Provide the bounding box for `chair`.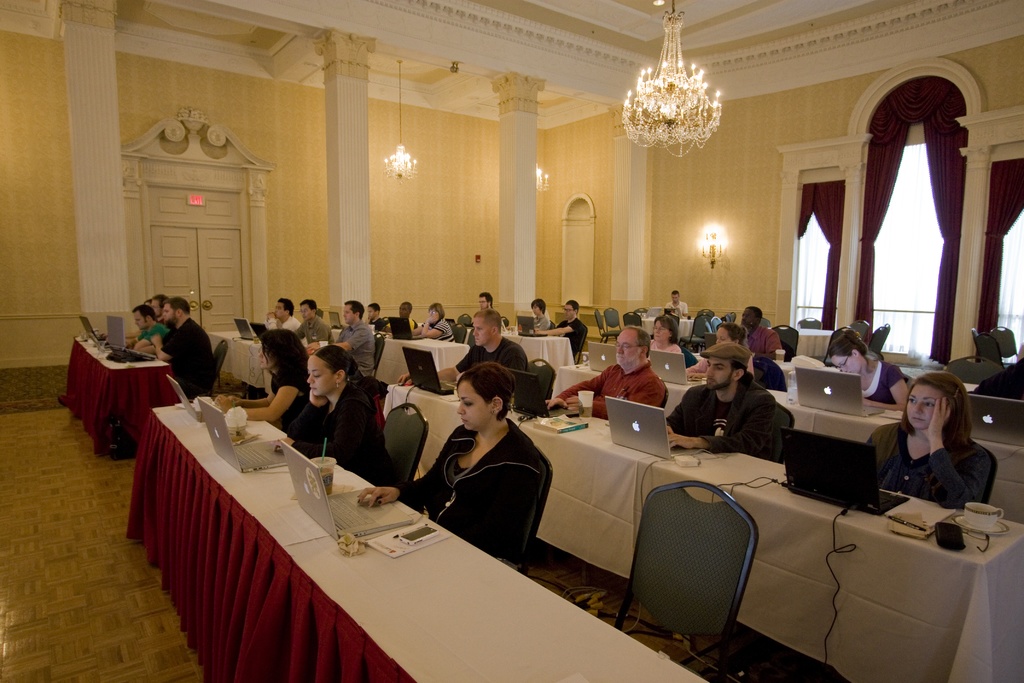
<region>973, 327, 979, 366</region>.
